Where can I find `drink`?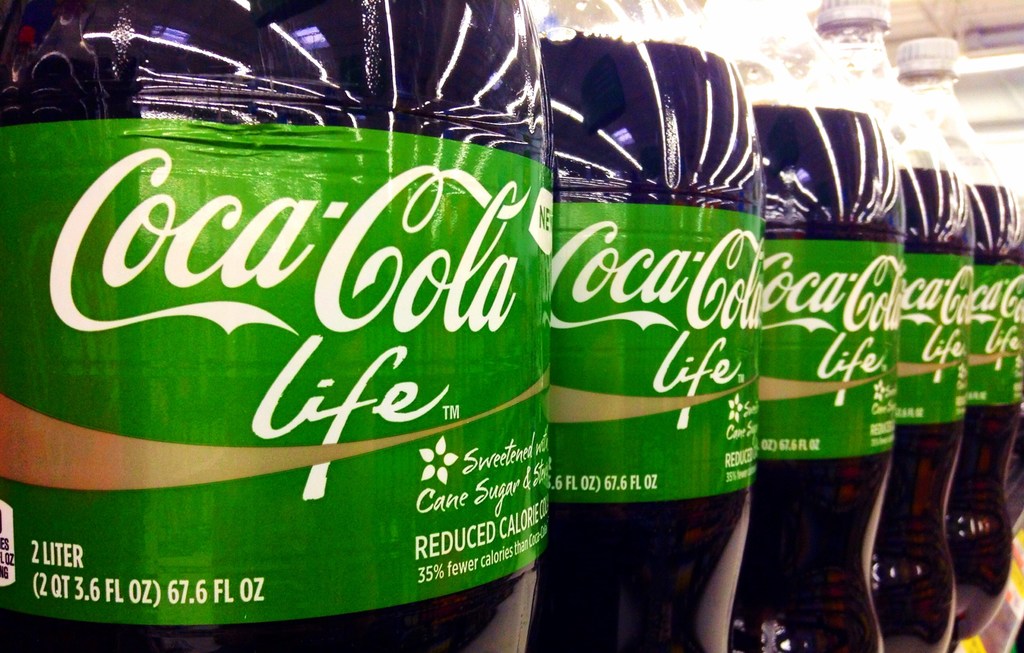
You can find it at bbox=(534, 0, 764, 652).
